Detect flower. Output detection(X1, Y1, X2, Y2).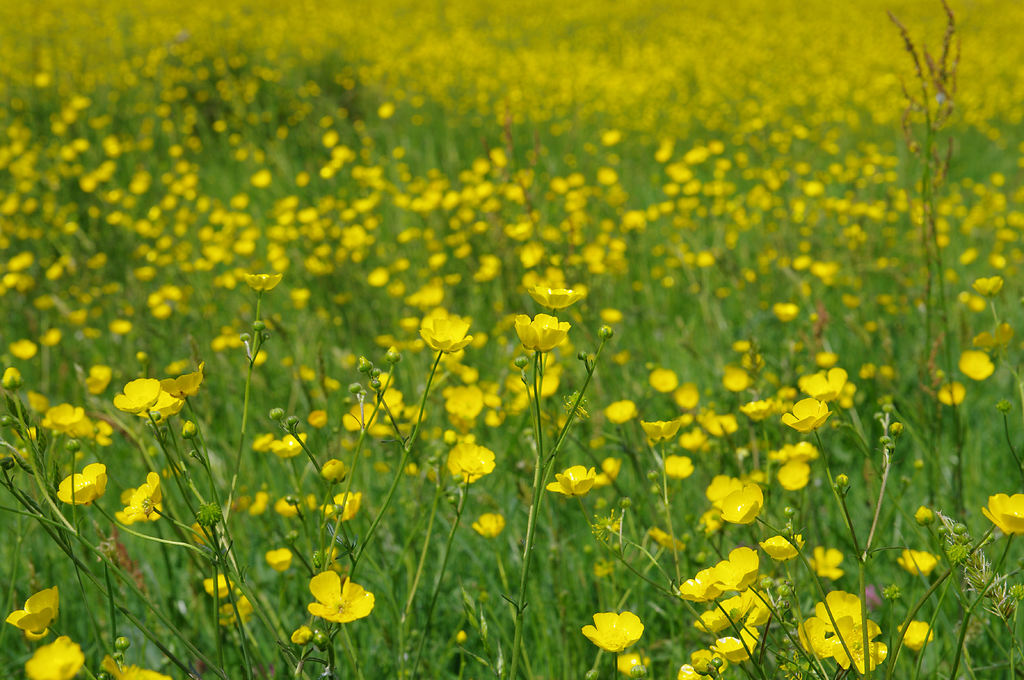
detection(714, 624, 767, 661).
